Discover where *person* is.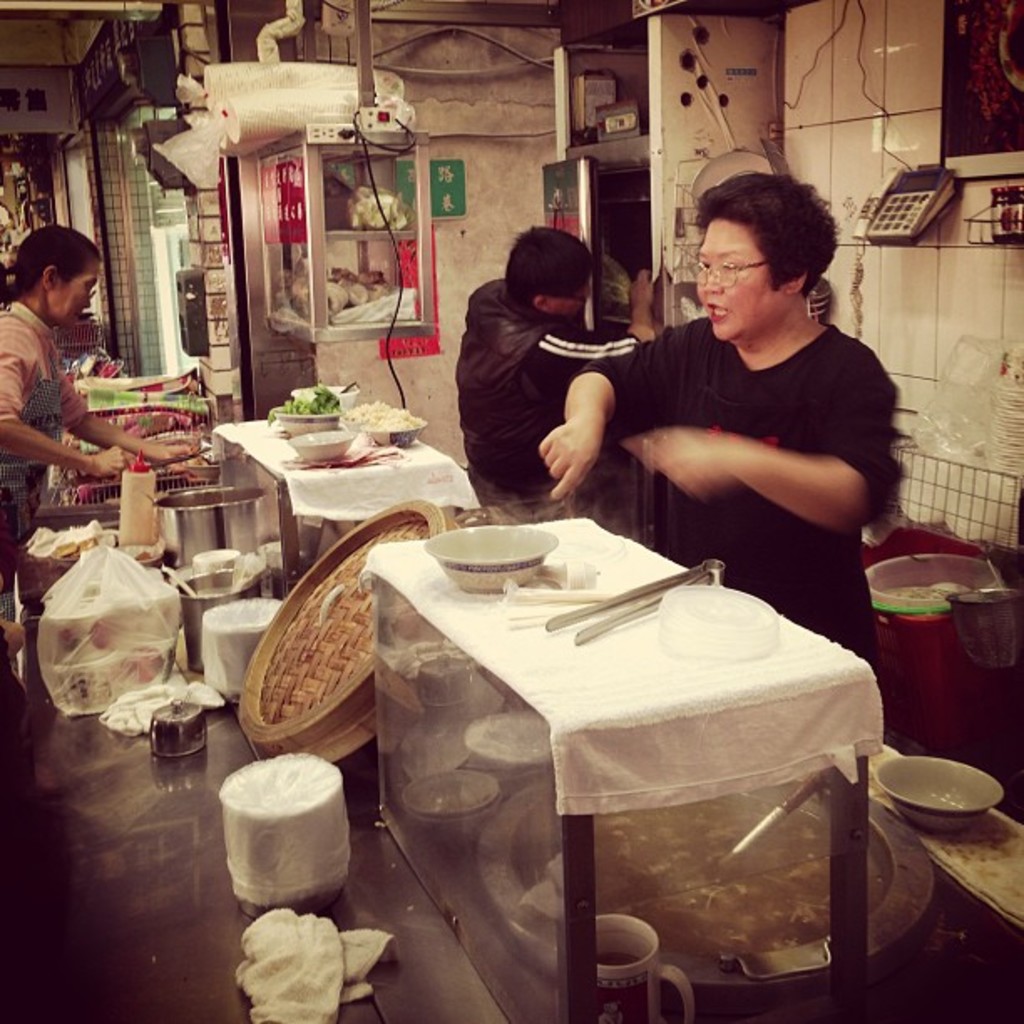
Discovered at BBox(453, 224, 656, 505).
